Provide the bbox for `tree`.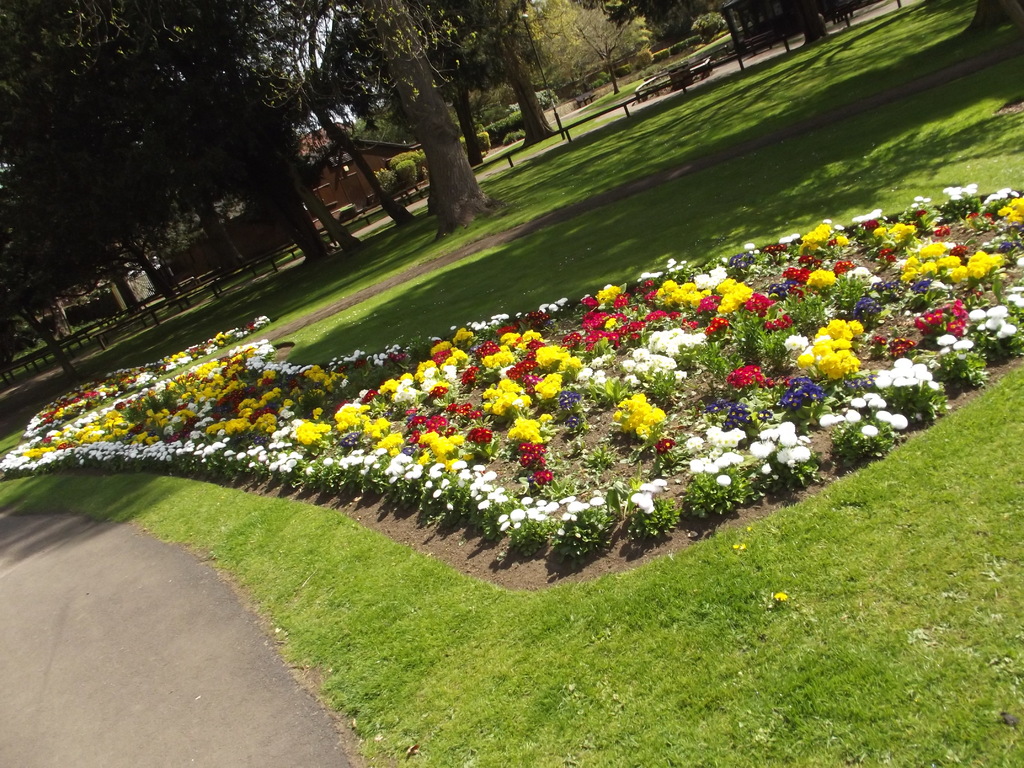
x1=0 y1=0 x2=203 y2=336.
